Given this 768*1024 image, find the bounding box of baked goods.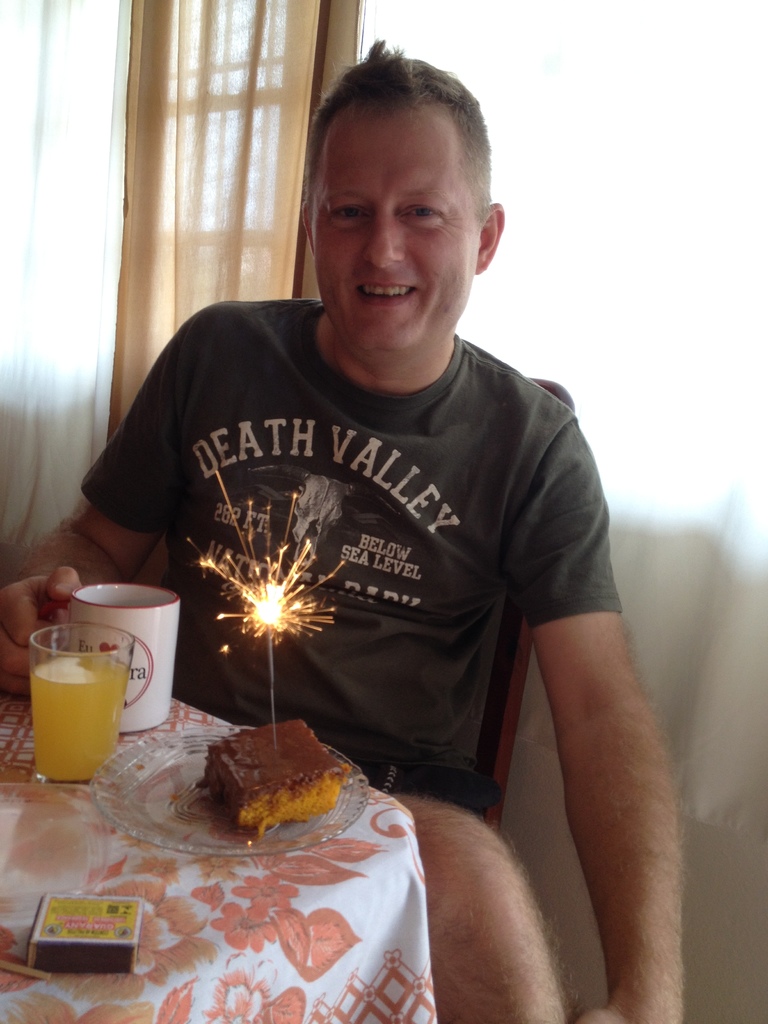
box=[214, 738, 356, 845].
